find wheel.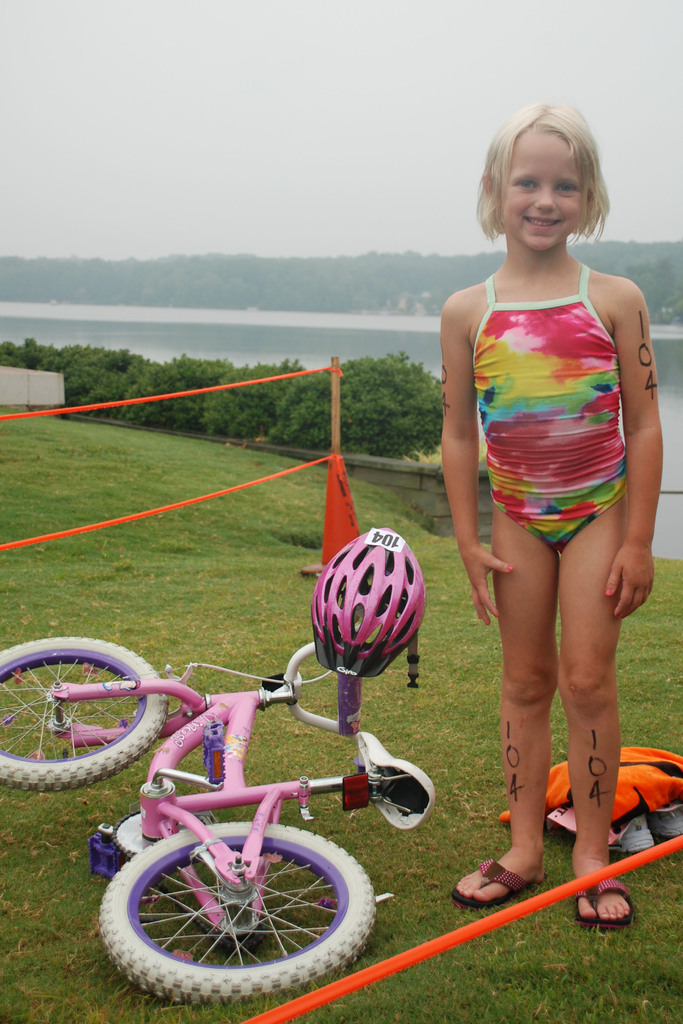
<box>0,636,165,794</box>.
